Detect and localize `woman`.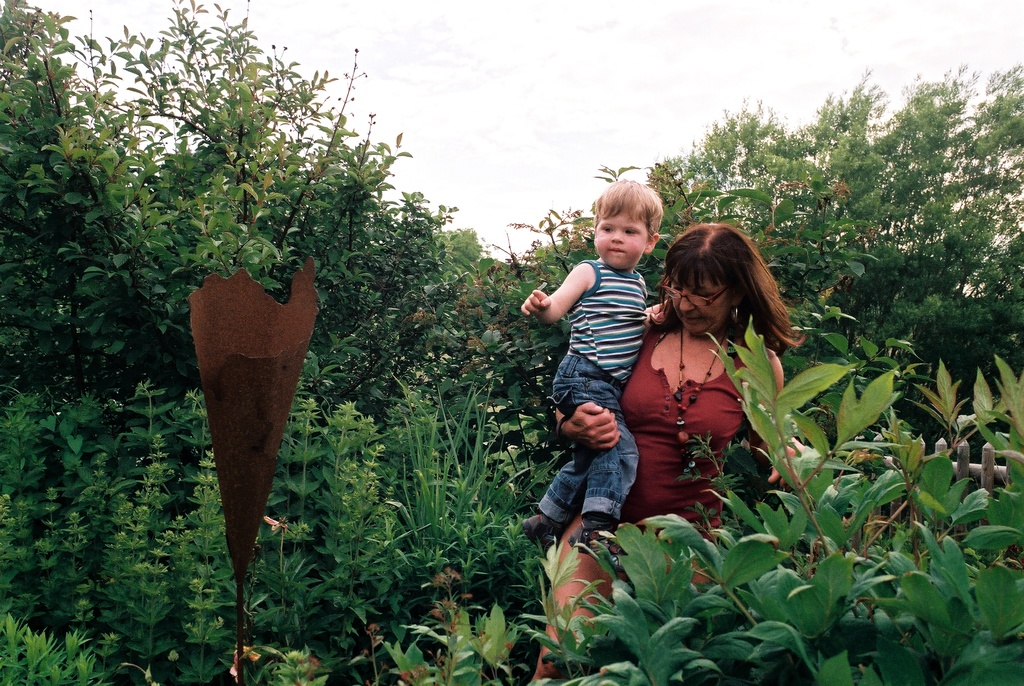
Localized at x1=531 y1=223 x2=806 y2=682.
